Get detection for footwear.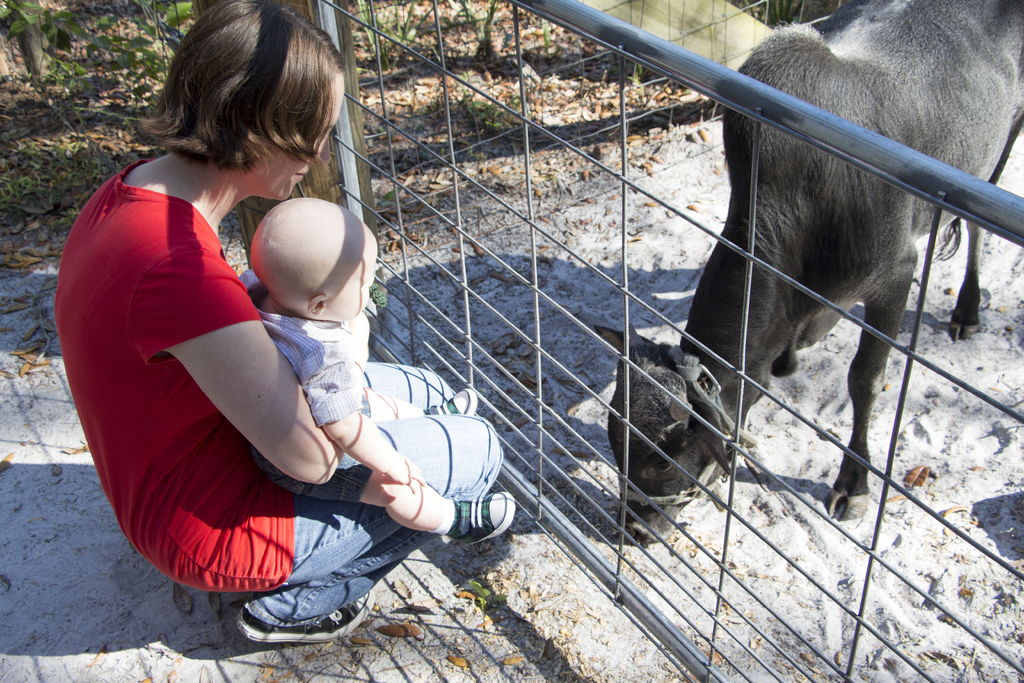
Detection: region(446, 488, 516, 548).
